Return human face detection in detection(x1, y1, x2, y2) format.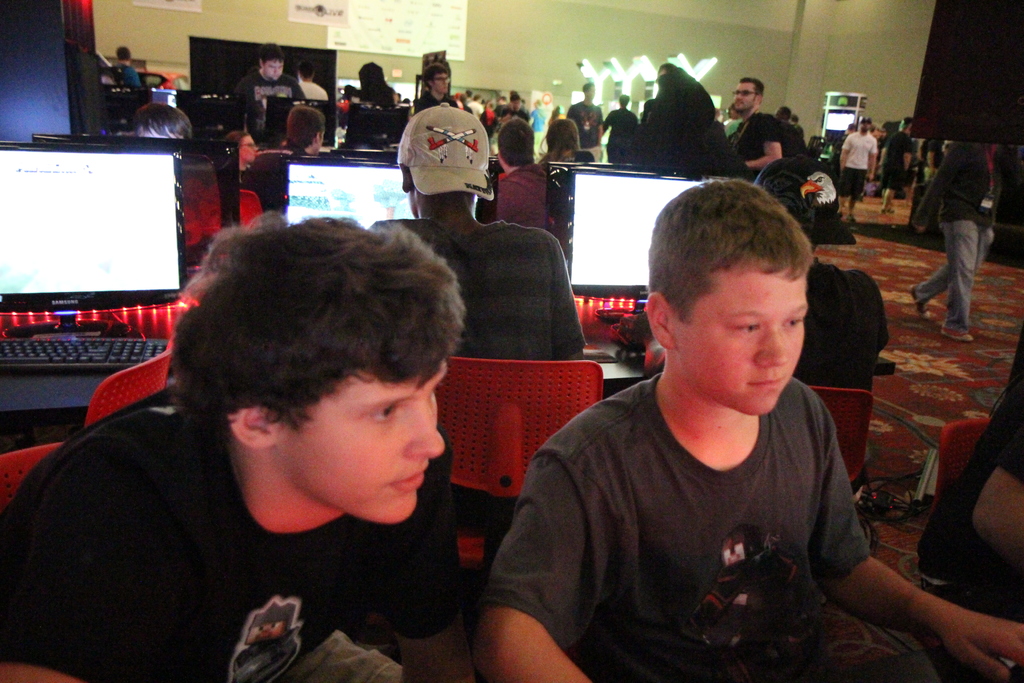
detection(580, 73, 602, 104).
